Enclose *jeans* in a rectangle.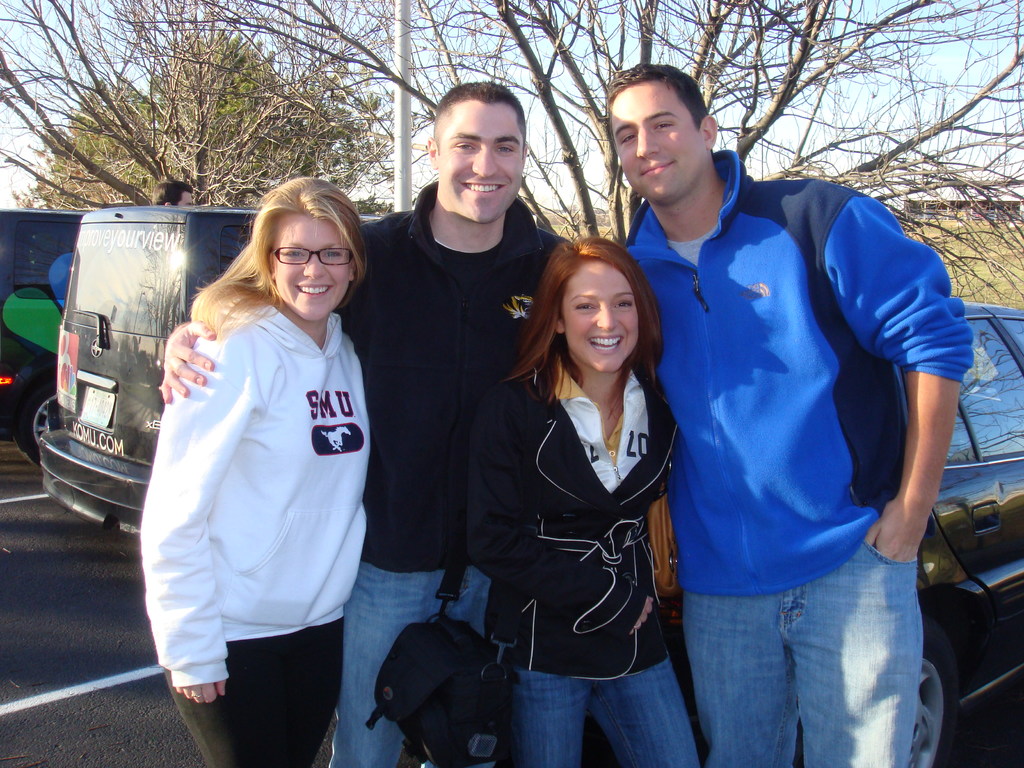
bbox=(161, 644, 340, 767).
